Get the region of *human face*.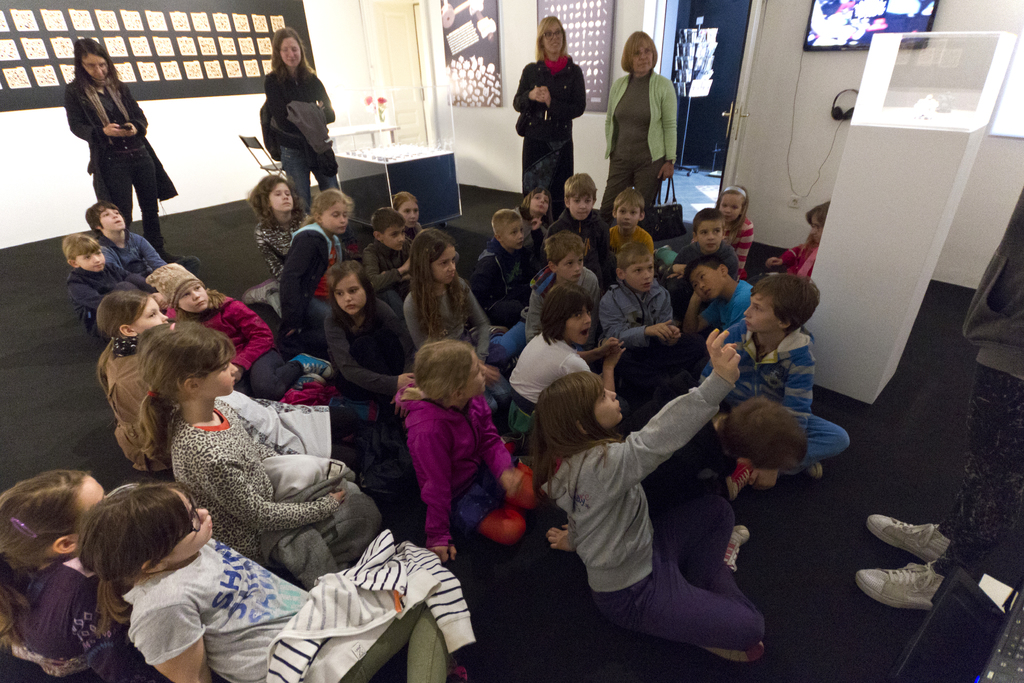
bbox=[99, 210, 122, 228].
